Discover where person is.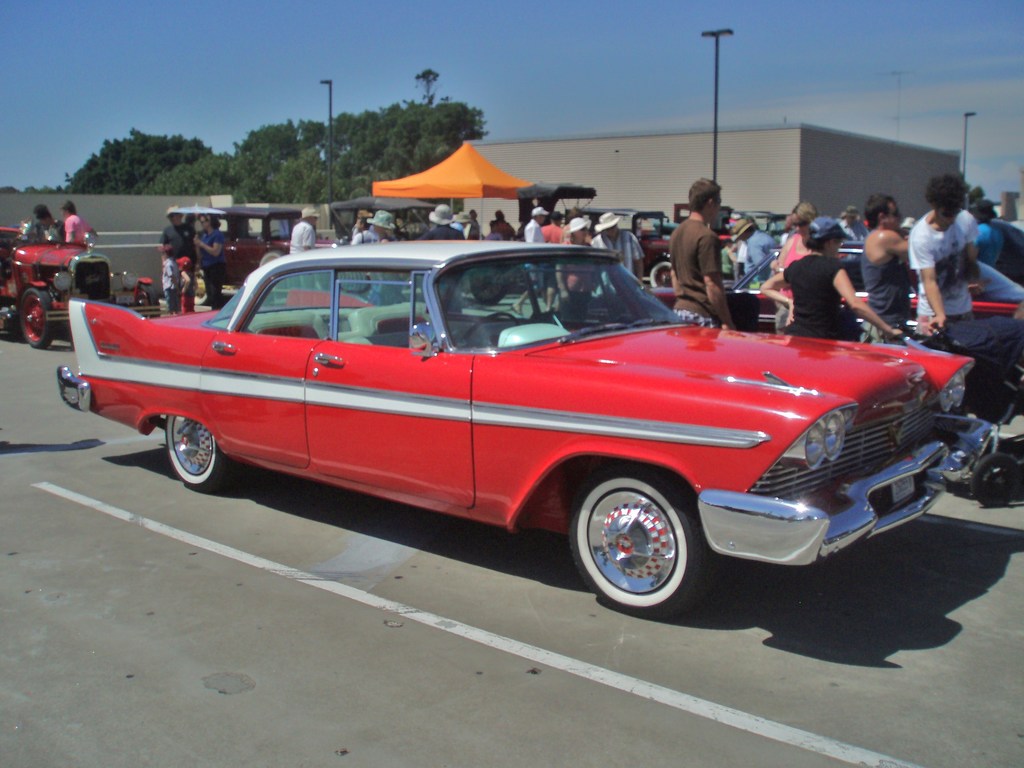
Discovered at 771, 195, 829, 337.
